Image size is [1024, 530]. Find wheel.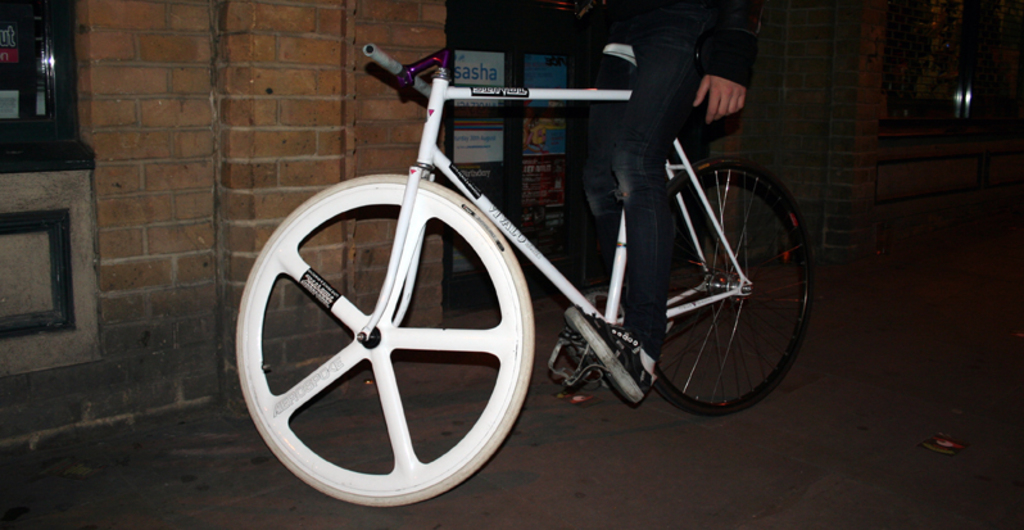
select_region(647, 160, 815, 416).
